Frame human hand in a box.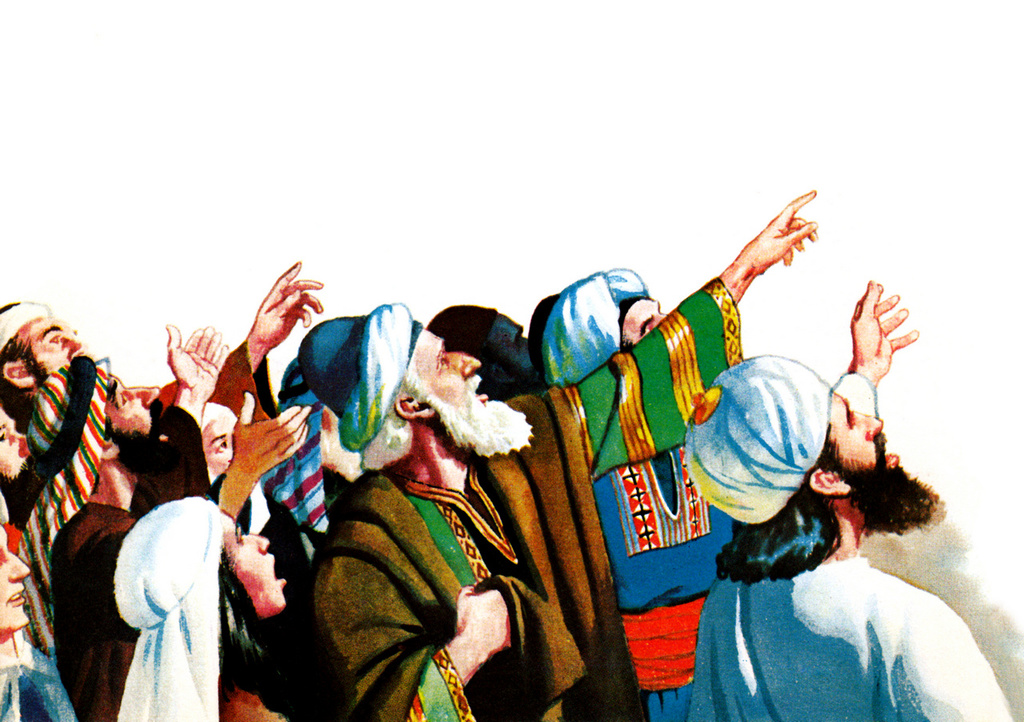
detection(163, 324, 230, 400).
